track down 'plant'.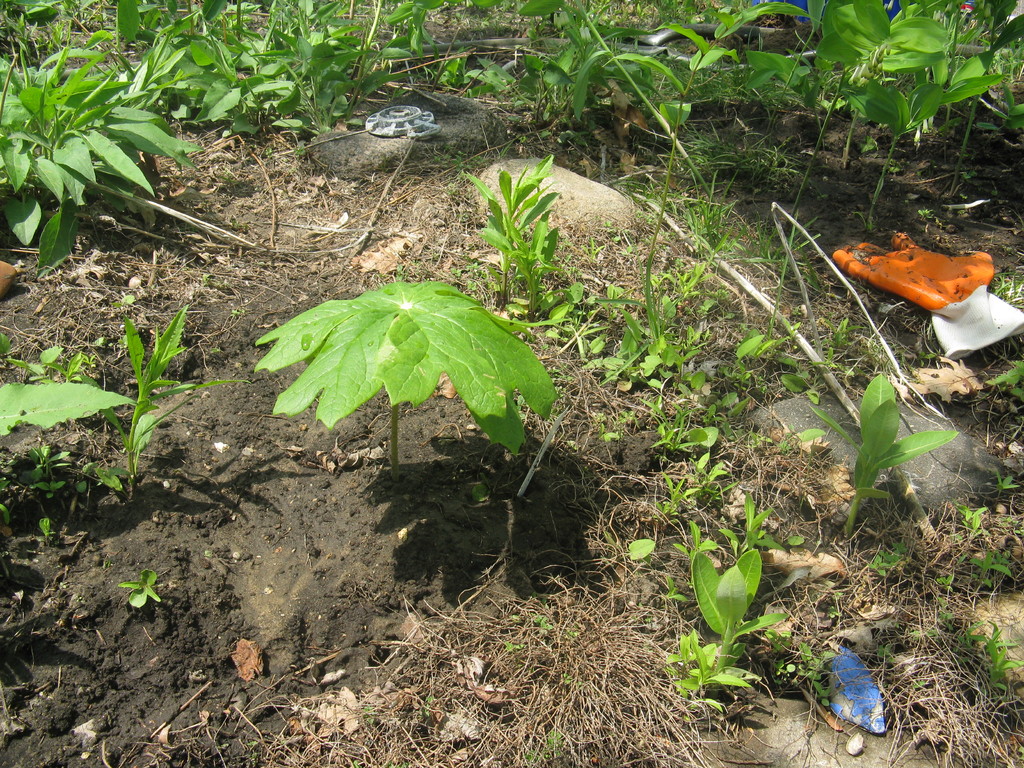
Tracked to 996 461 1016 491.
